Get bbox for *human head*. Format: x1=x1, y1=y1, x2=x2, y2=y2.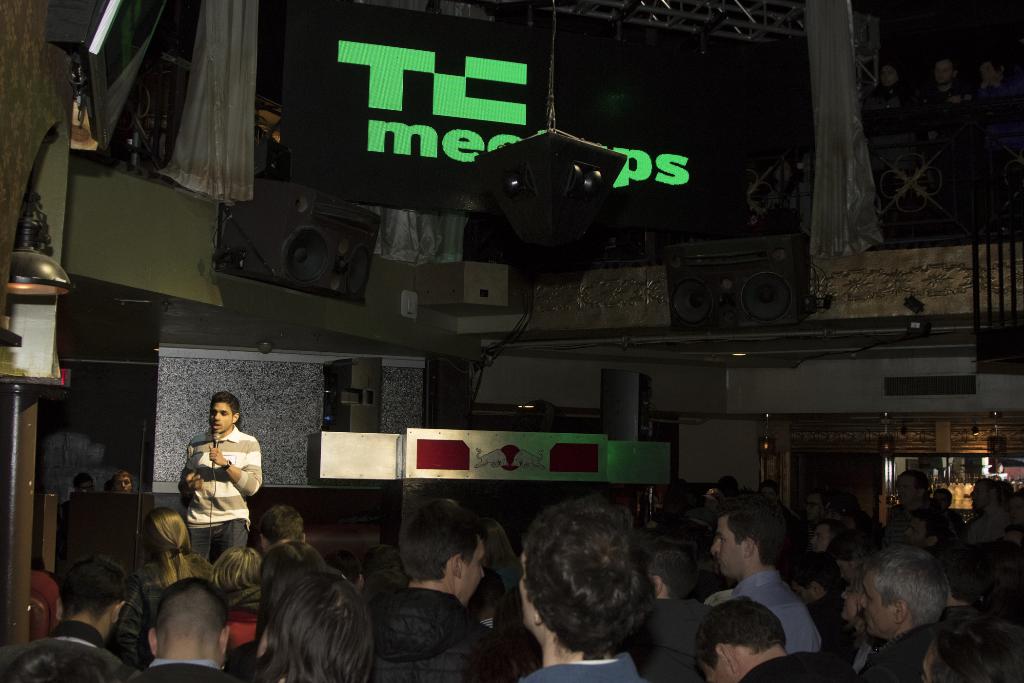
x1=479, y1=516, x2=510, y2=564.
